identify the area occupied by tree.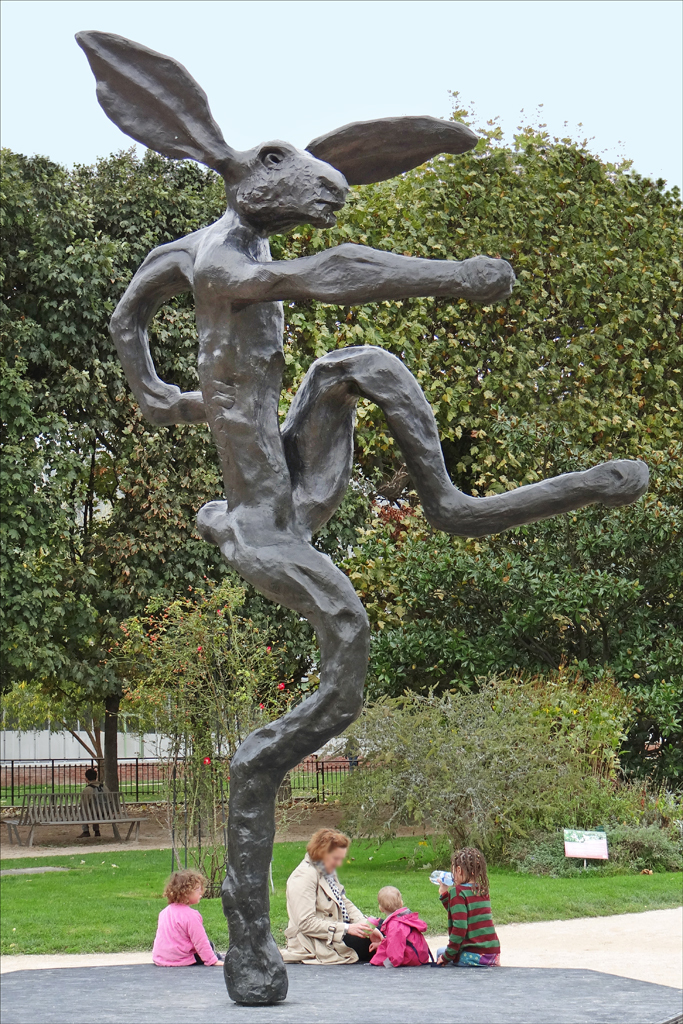
Area: (x1=0, y1=146, x2=289, y2=804).
